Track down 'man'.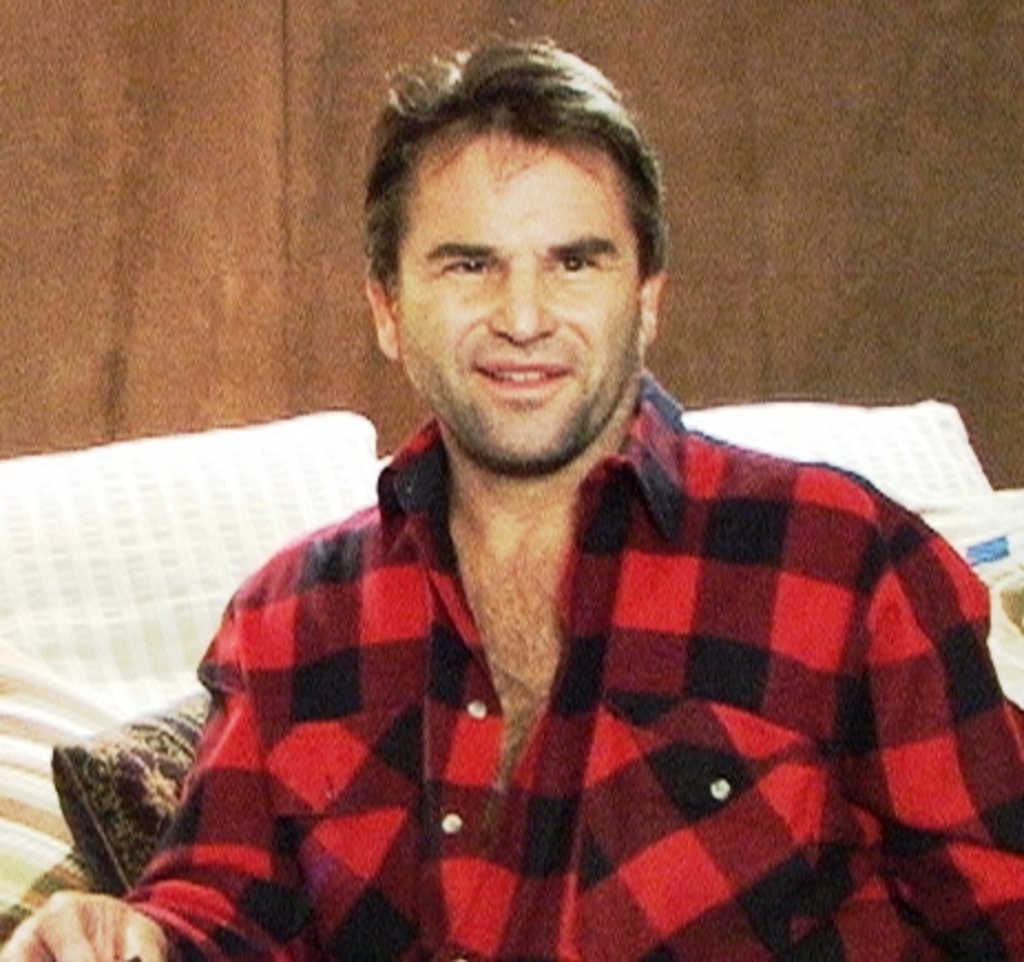
Tracked to bbox(0, 15, 1022, 960).
